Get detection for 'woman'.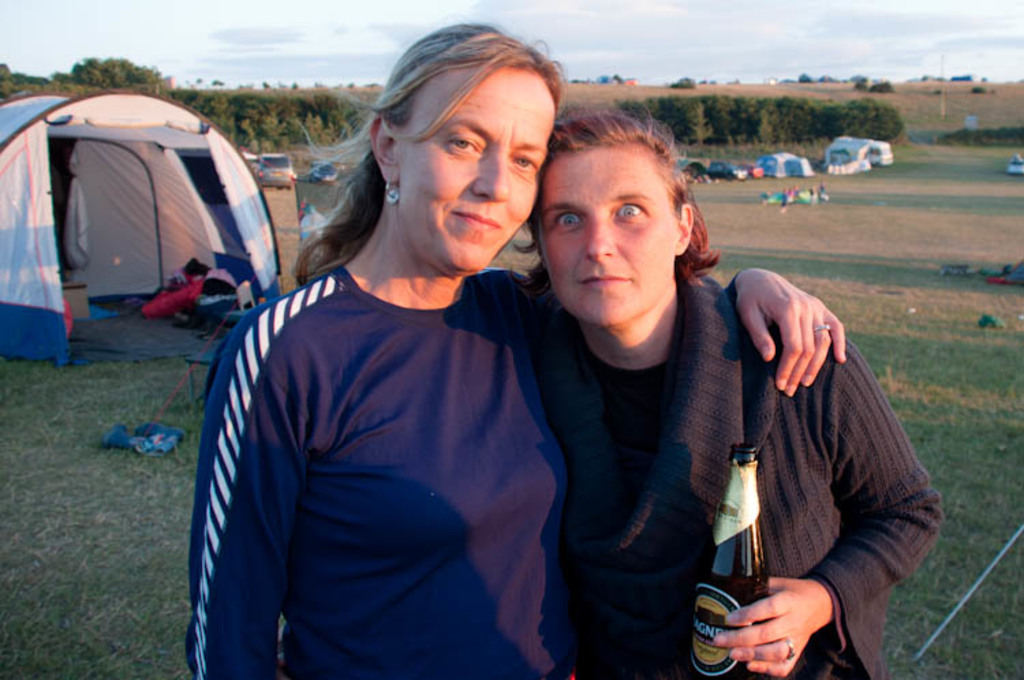
Detection: x1=186 y1=15 x2=842 y2=679.
